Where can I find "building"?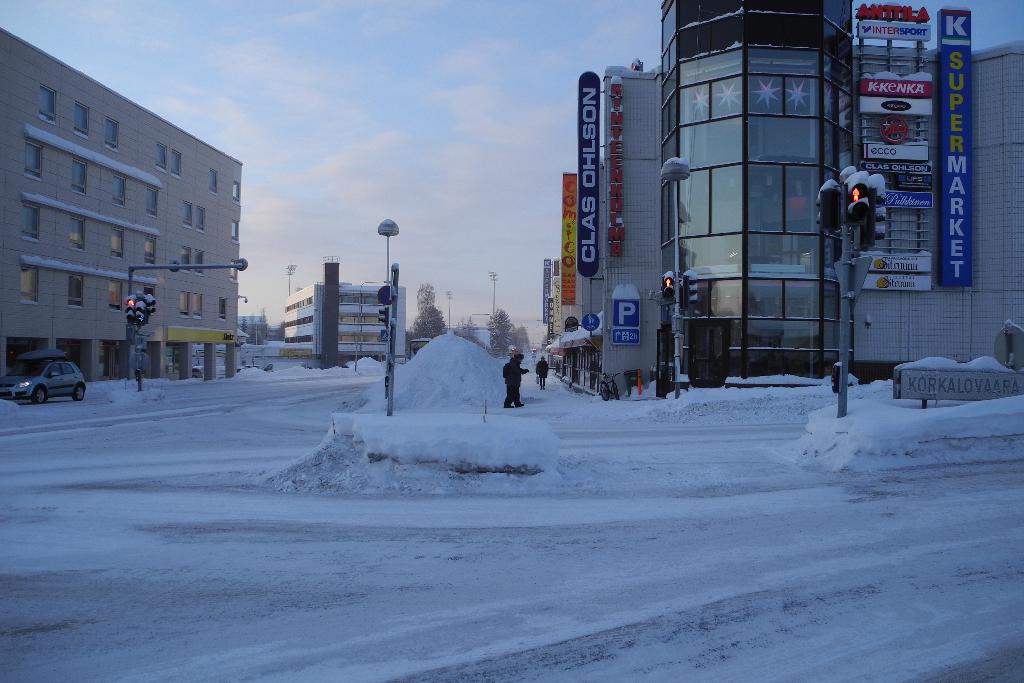
You can find it at (left=0, top=26, right=244, bottom=375).
